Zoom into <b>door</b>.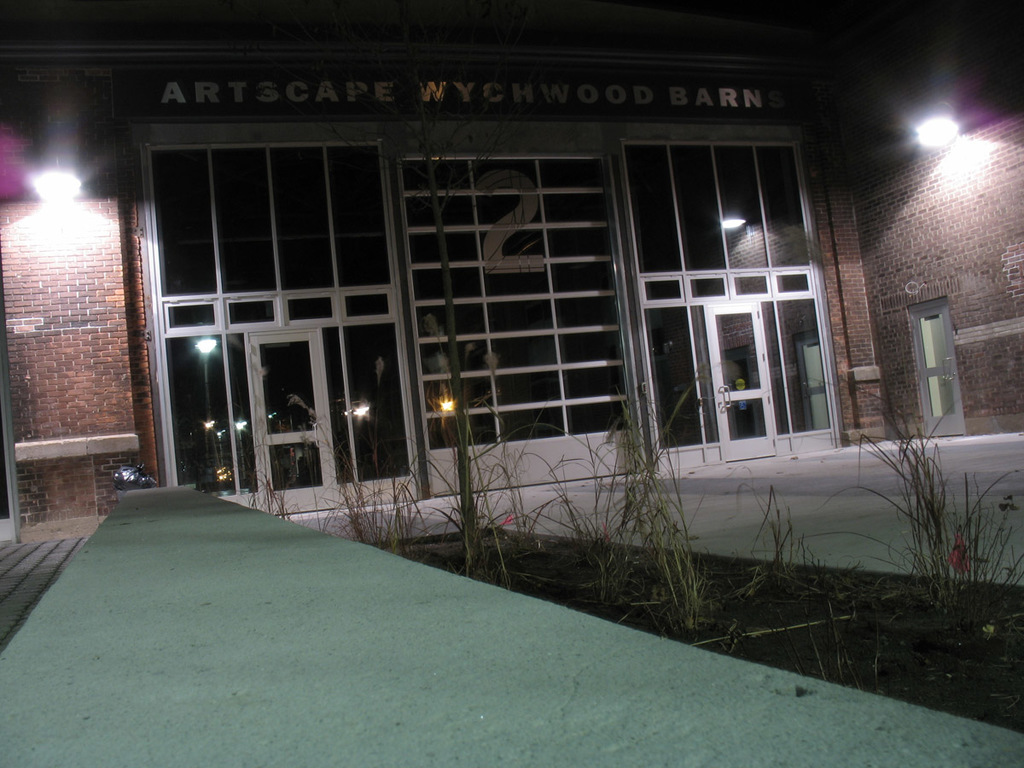
Zoom target: 704 302 777 463.
